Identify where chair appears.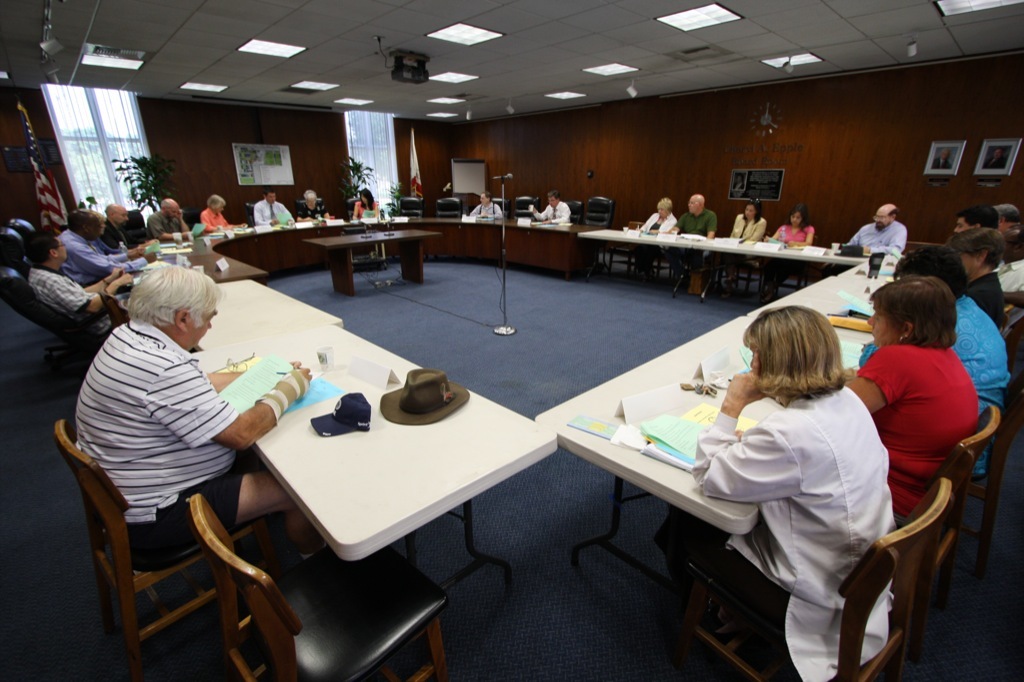
Appears at {"x1": 8, "y1": 215, "x2": 40, "y2": 245}.
